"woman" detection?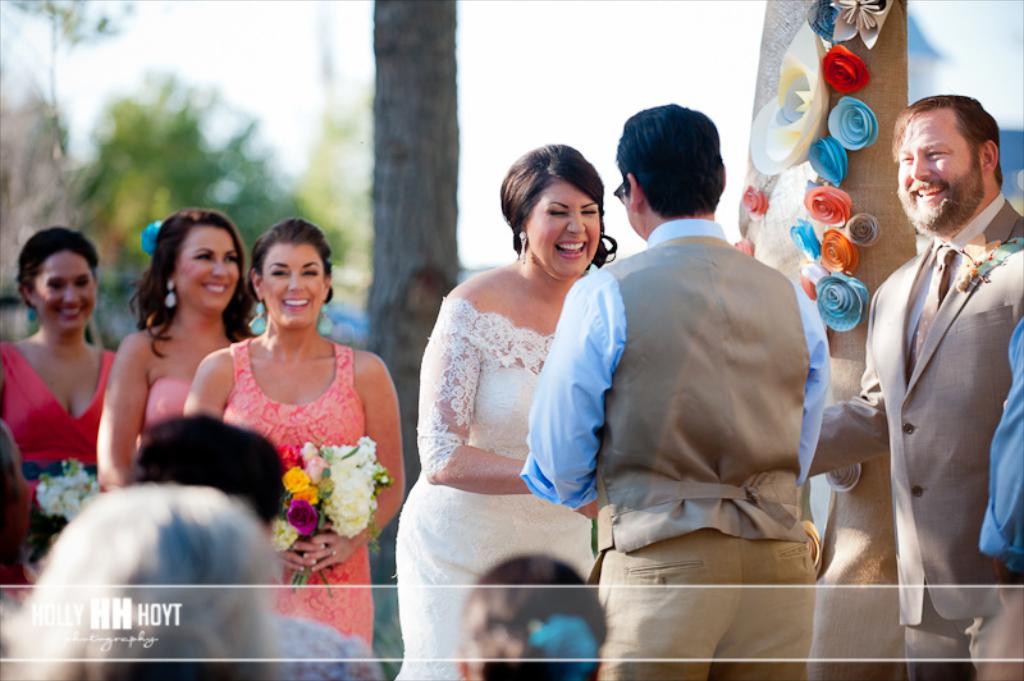
[left=87, top=207, right=256, bottom=497]
